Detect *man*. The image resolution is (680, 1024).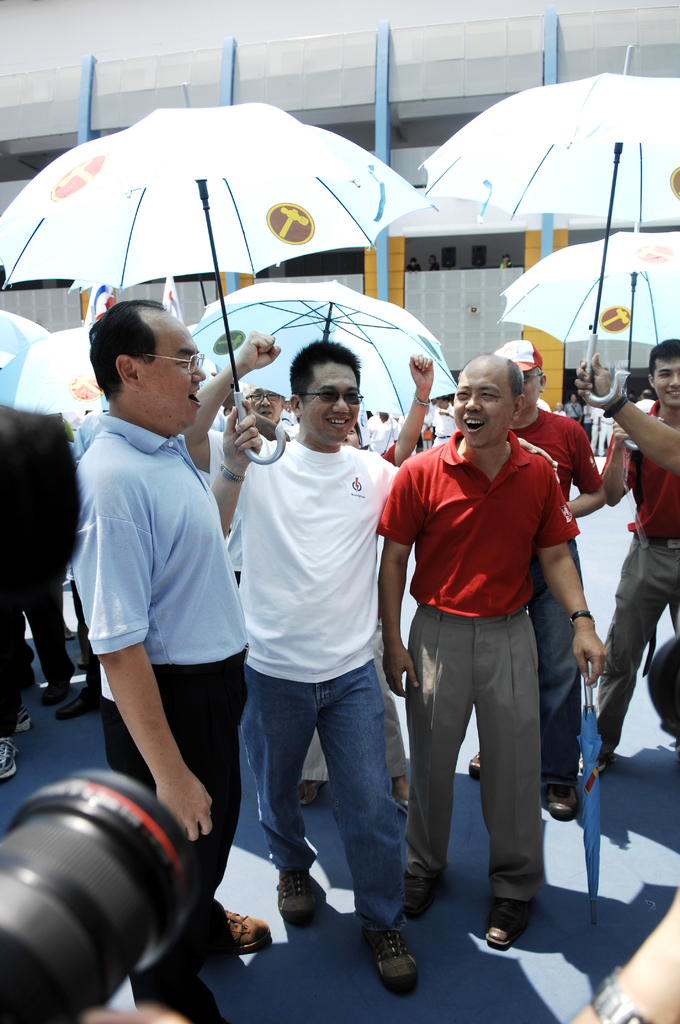
select_region(435, 335, 601, 831).
